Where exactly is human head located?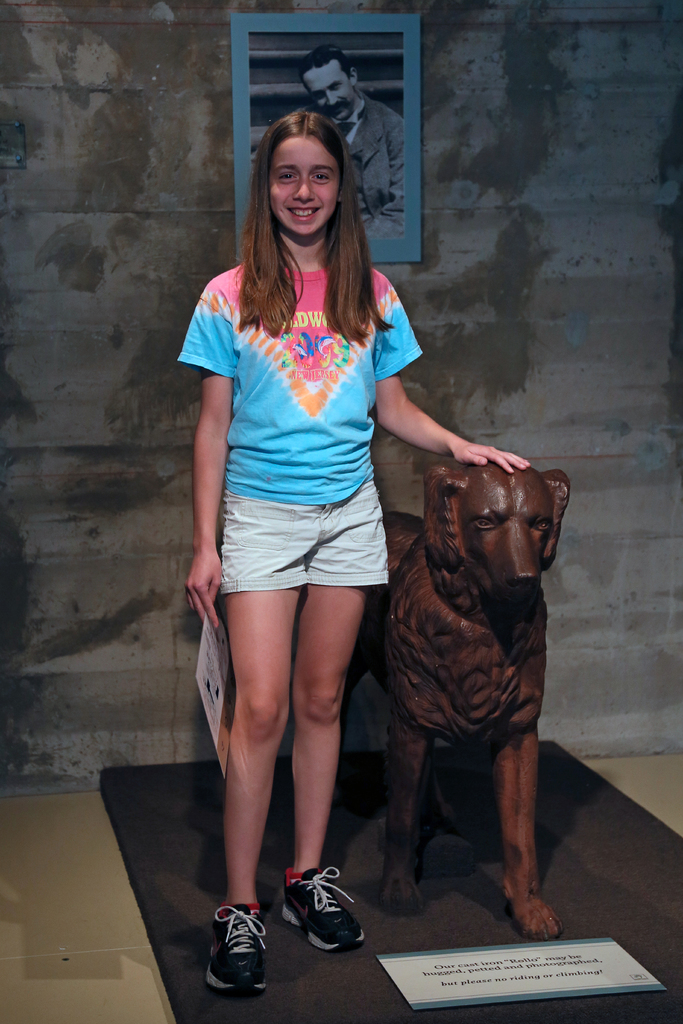
Its bounding box is 257/109/344/245.
